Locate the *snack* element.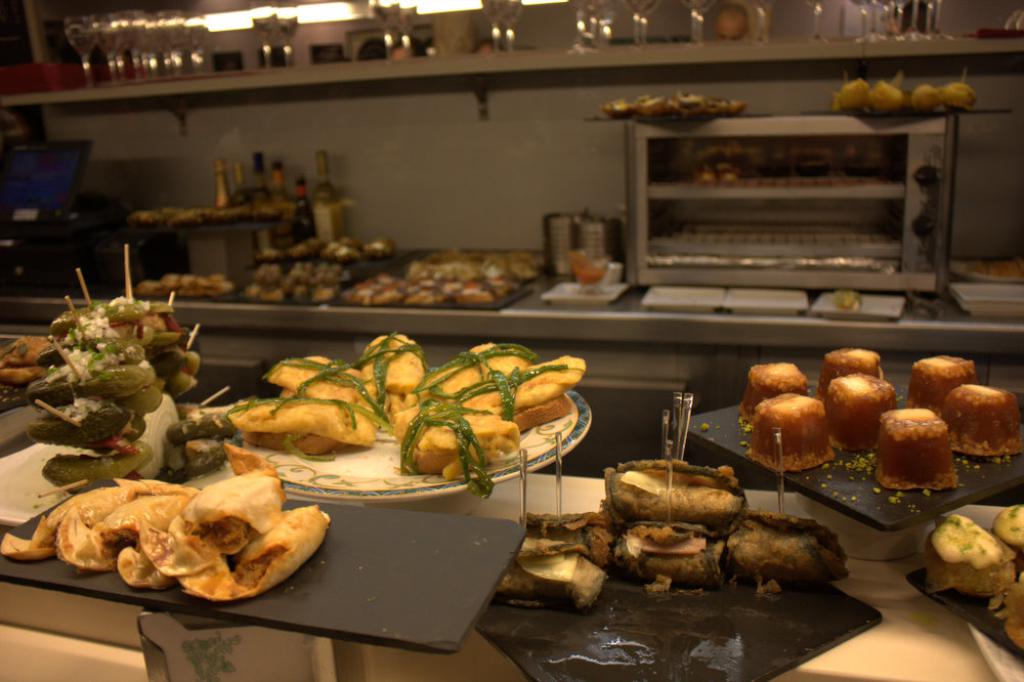
Element bbox: 994,497,1023,557.
